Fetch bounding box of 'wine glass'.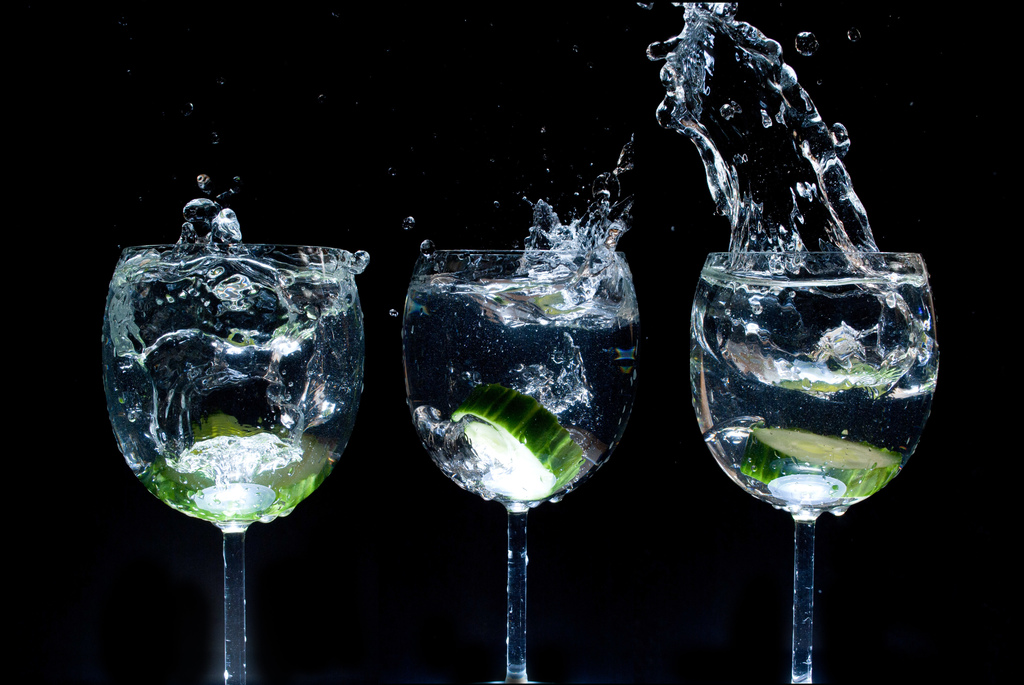
Bbox: pyautogui.locateOnScreen(689, 249, 938, 684).
